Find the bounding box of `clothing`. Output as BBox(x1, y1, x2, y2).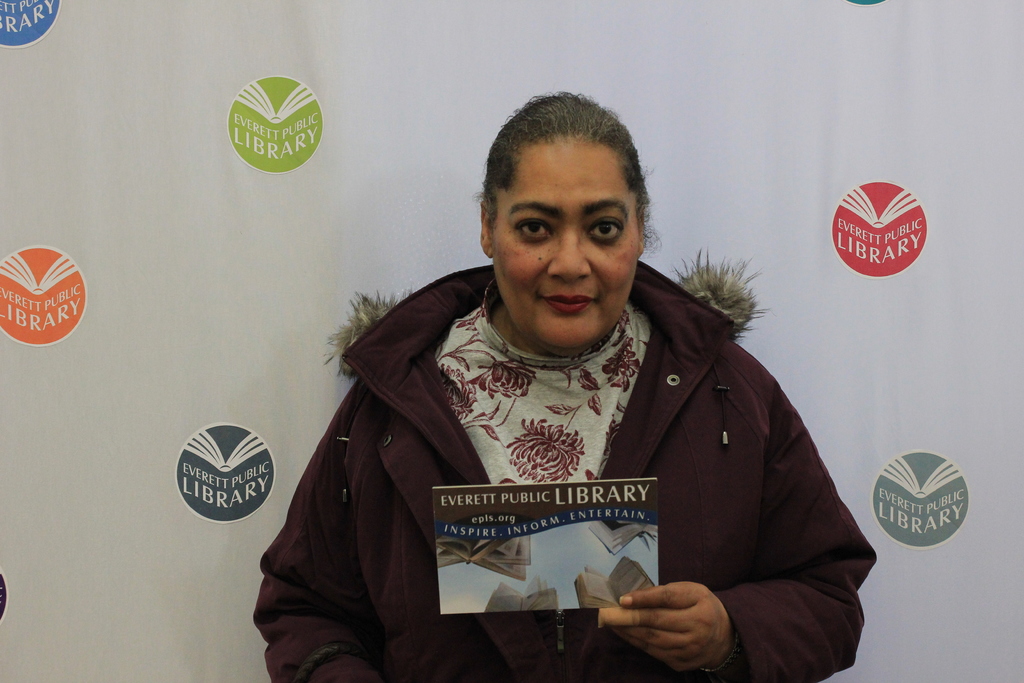
BBox(283, 251, 868, 682).
